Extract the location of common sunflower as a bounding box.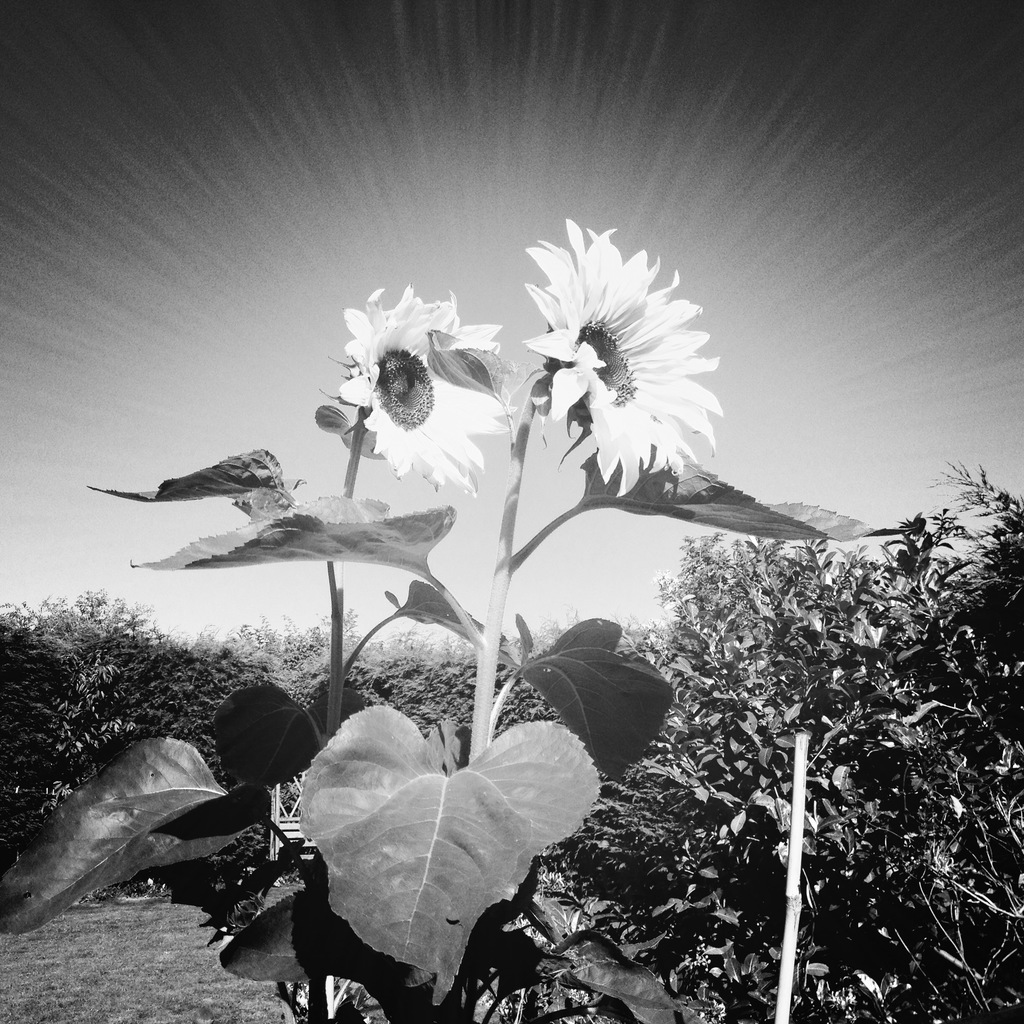
502/227/739/511.
